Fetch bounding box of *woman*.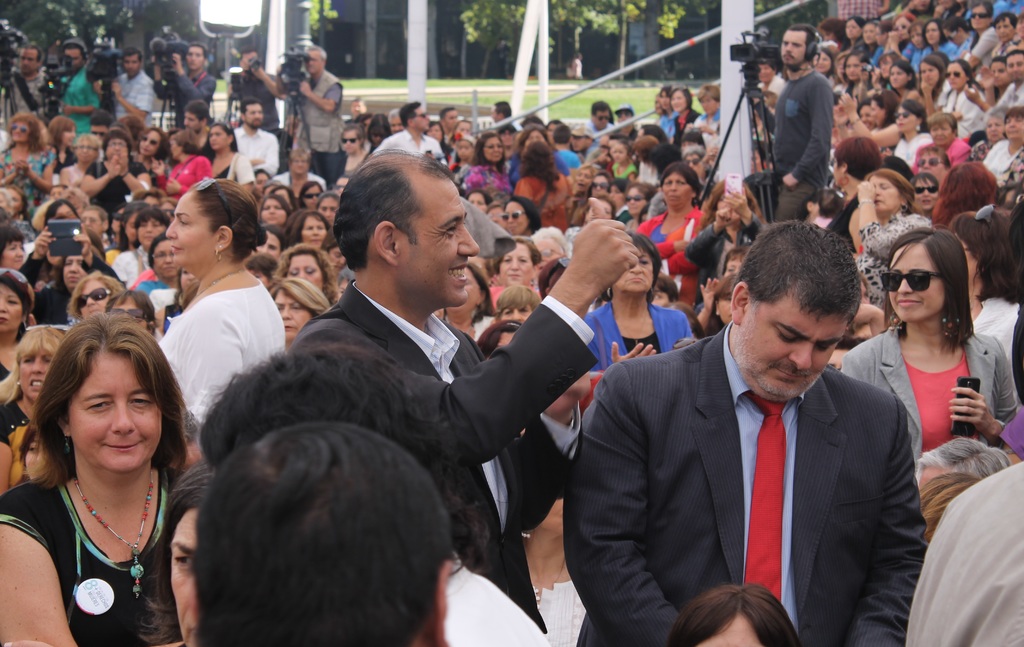
Bbox: 58,131,99,185.
